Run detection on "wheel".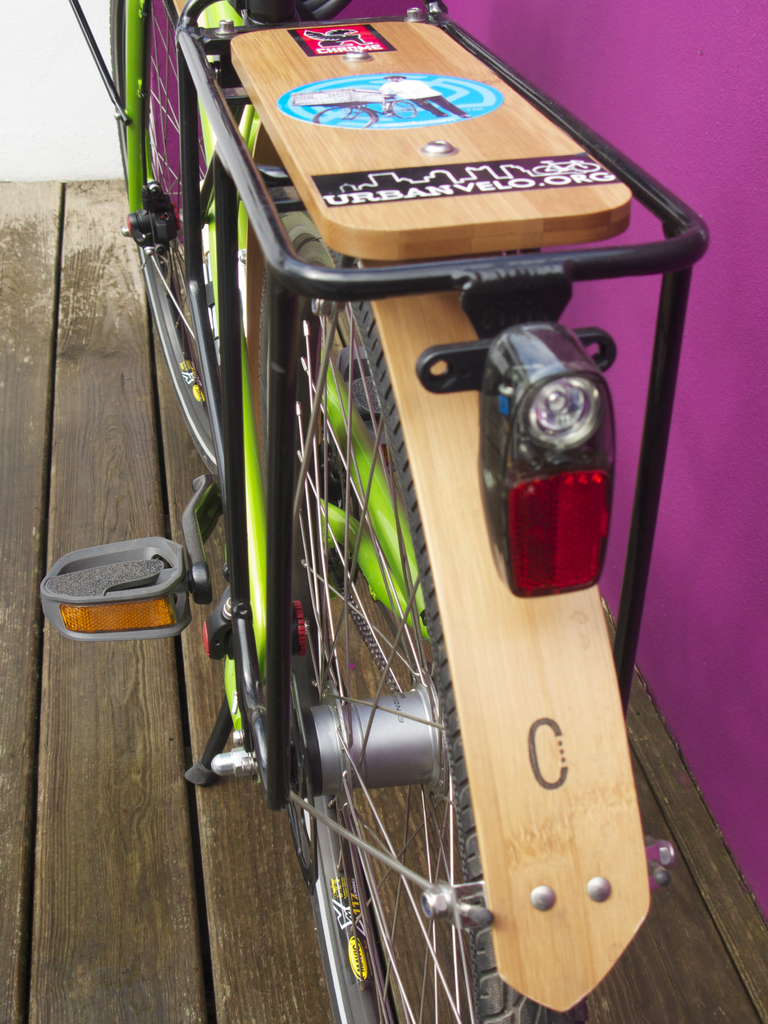
Result: box(58, 0, 286, 503).
